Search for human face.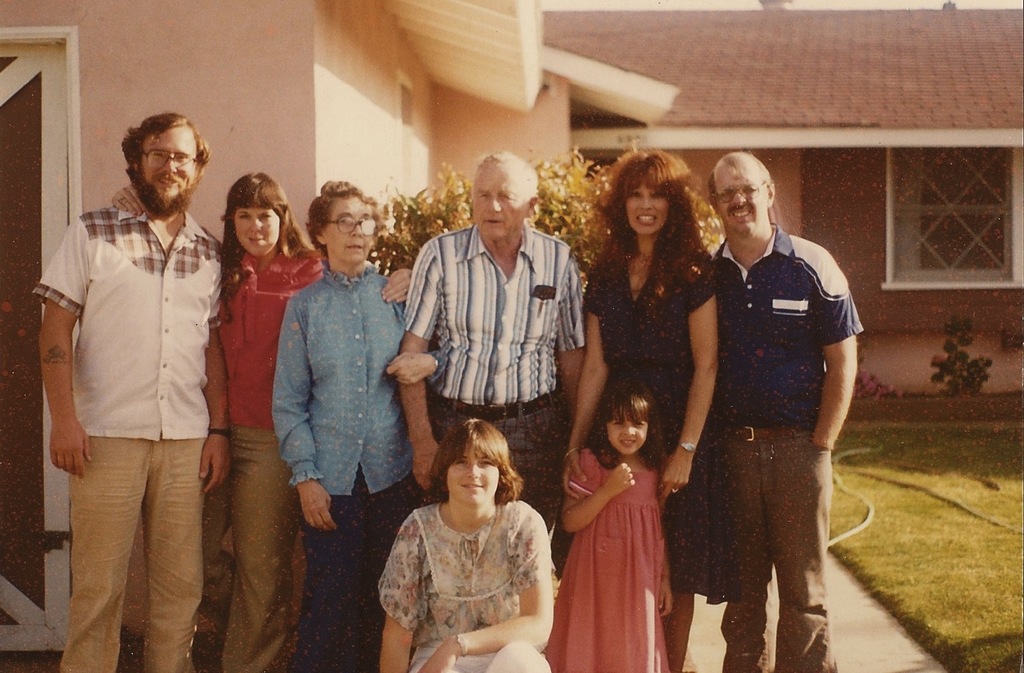
Found at [left=235, top=201, right=284, bottom=254].
